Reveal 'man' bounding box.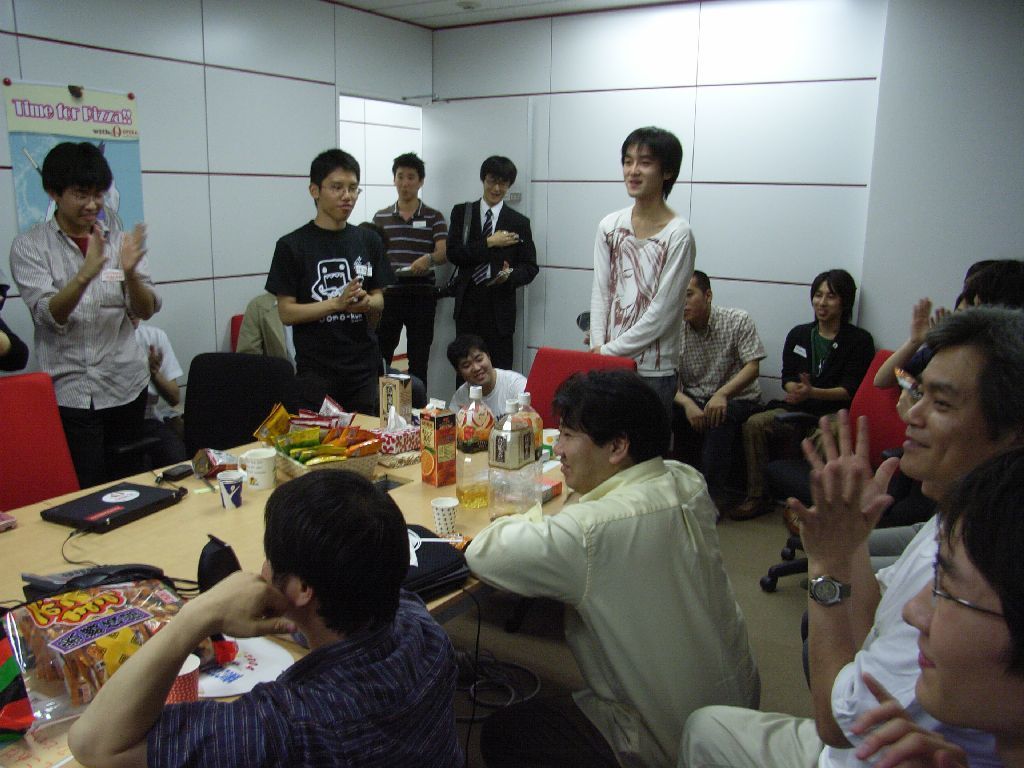
Revealed: (x1=593, y1=121, x2=699, y2=420).
